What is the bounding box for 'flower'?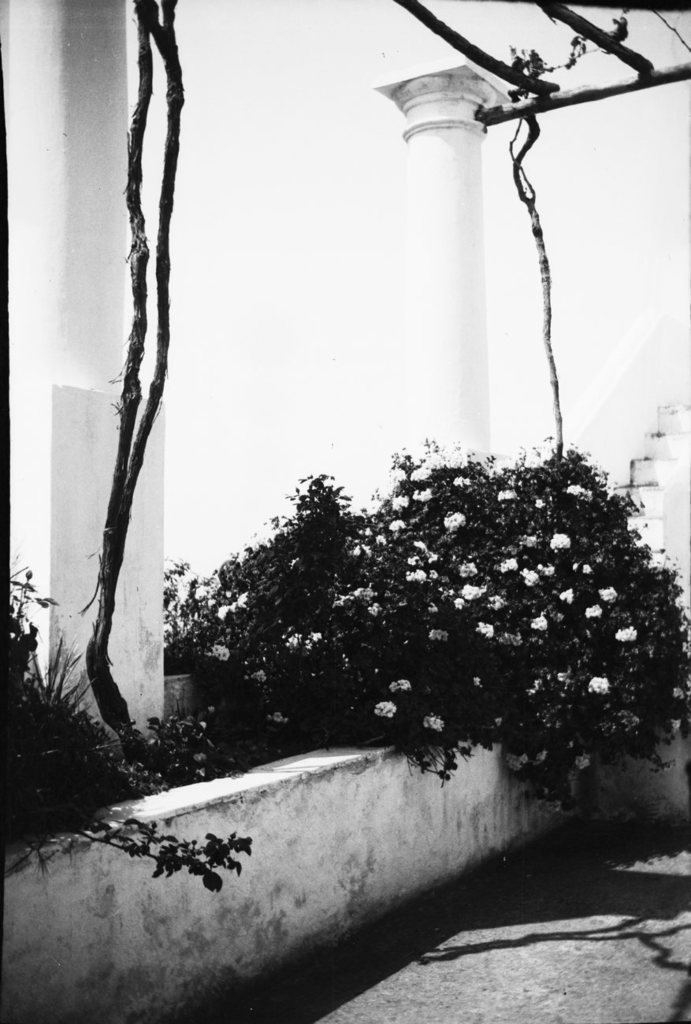
bbox=[471, 673, 484, 692].
